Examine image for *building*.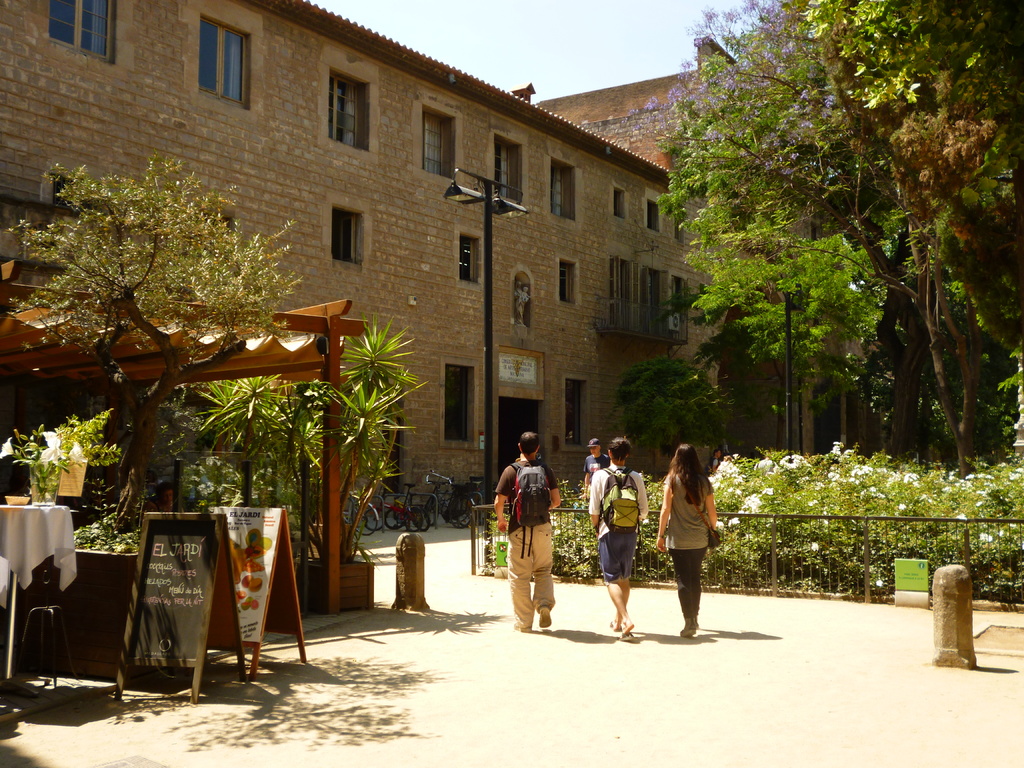
Examination result: (0,0,836,520).
